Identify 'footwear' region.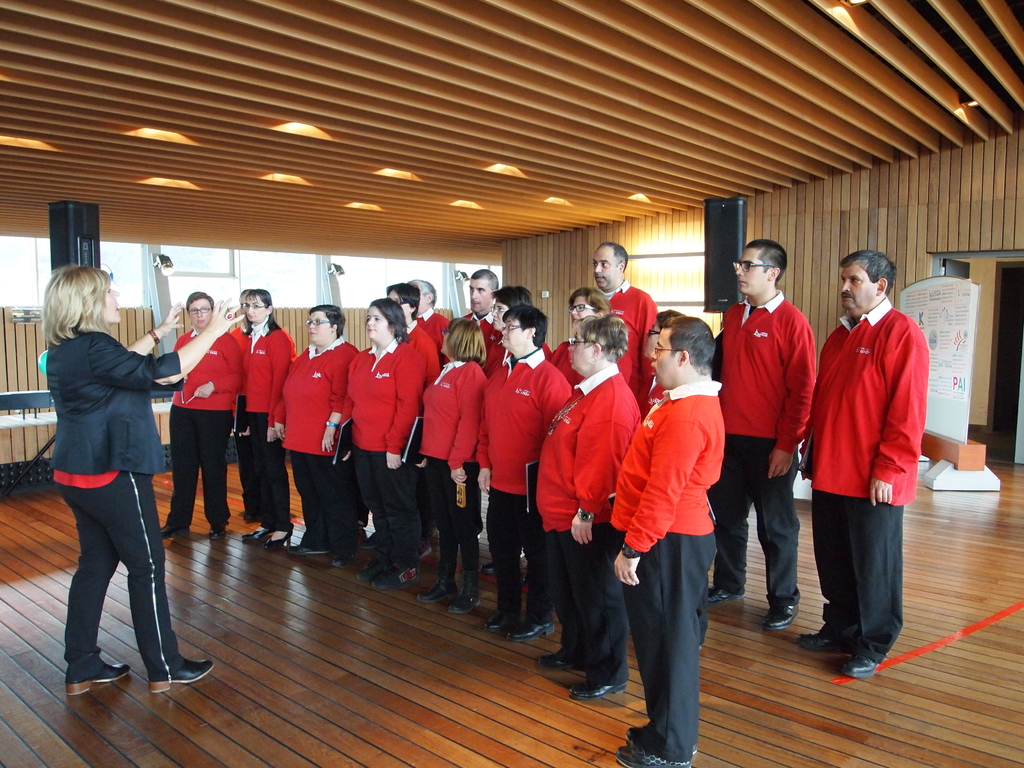
Region: BBox(484, 614, 522, 628).
